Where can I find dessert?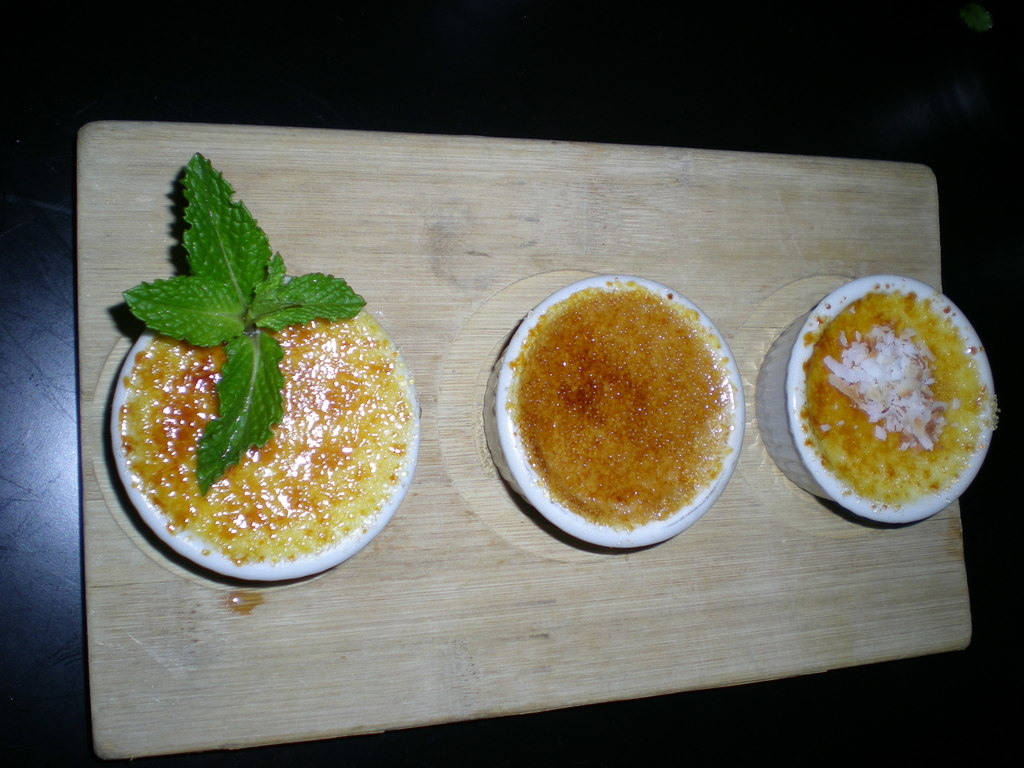
You can find it at 126:308:415:566.
